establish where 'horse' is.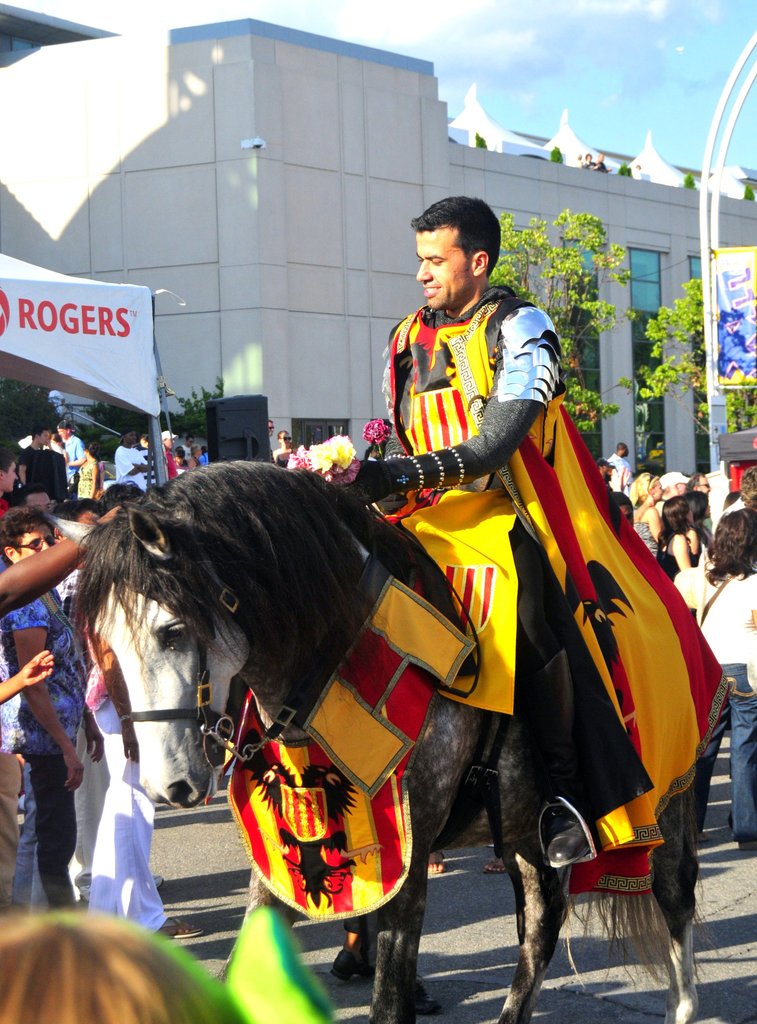
Established at detection(62, 460, 707, 1023).
